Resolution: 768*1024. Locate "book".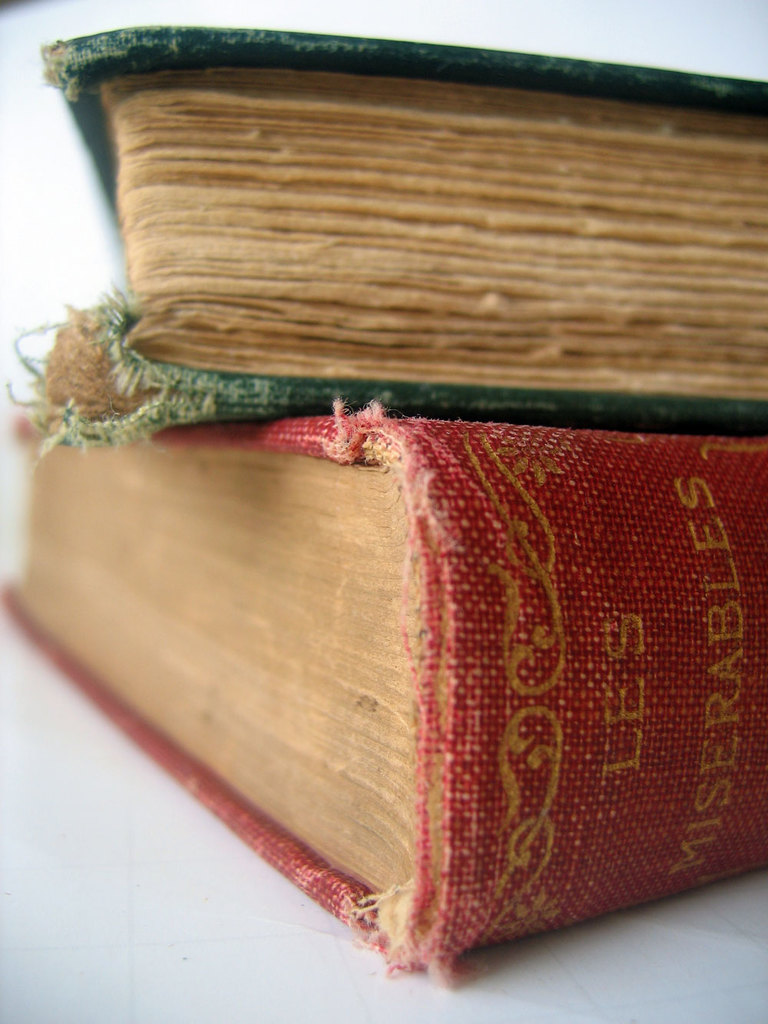
(12,399,766,979).
